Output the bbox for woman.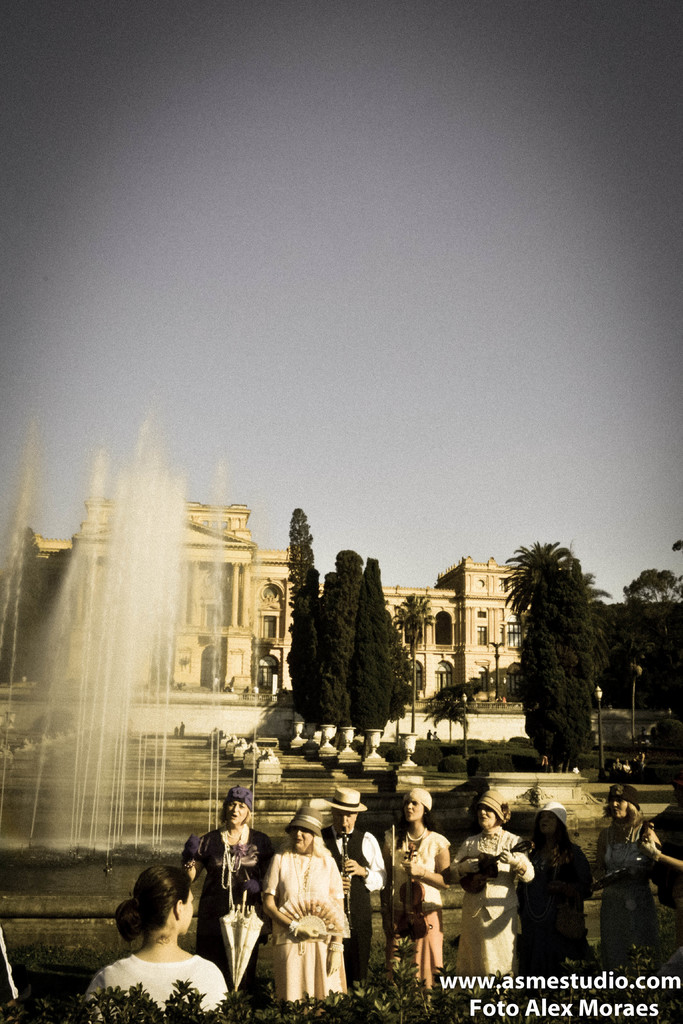
<bbox>80, 864, 232, 1021</bbox>.
